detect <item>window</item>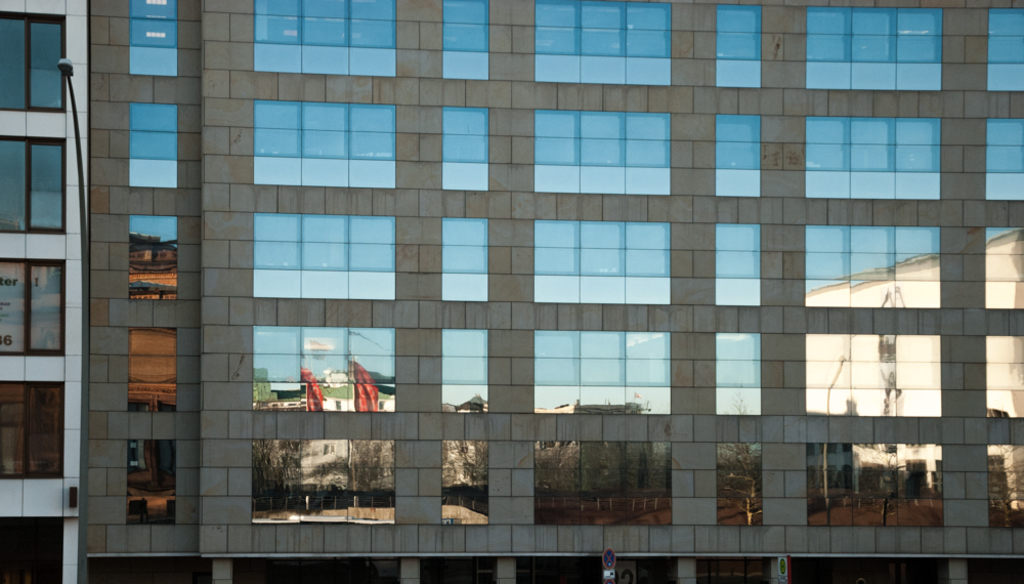
locate(529, 222, 672, 305)
